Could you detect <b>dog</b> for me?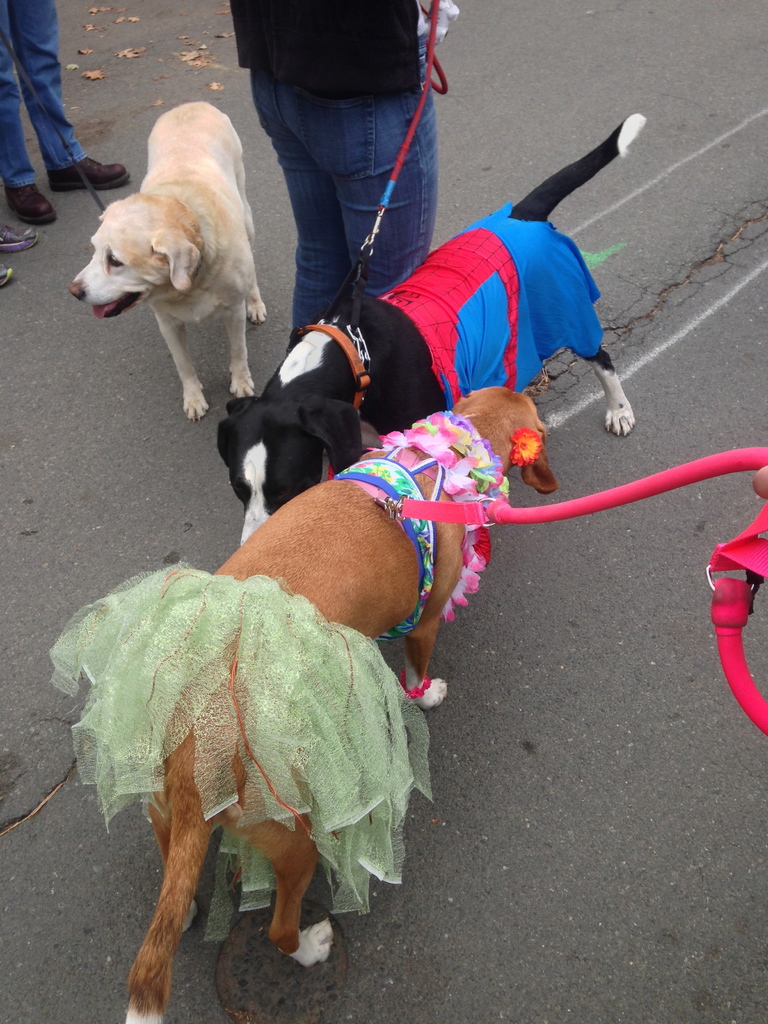
Detection result: 107,389,558,1023.
